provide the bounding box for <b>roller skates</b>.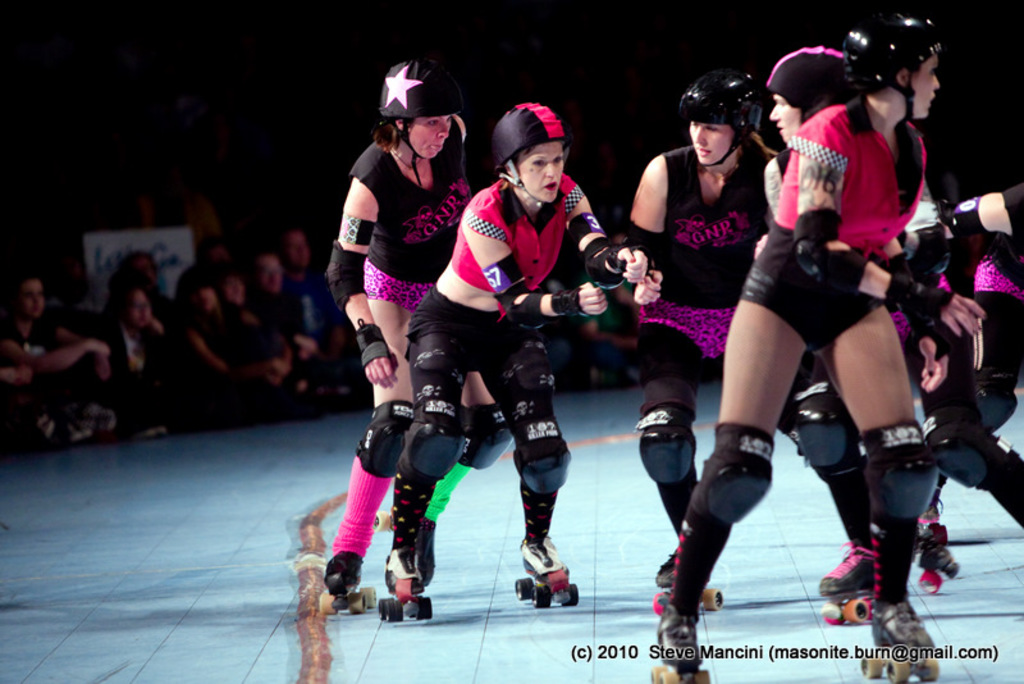
l=916, t=509, r=965, b=592.
